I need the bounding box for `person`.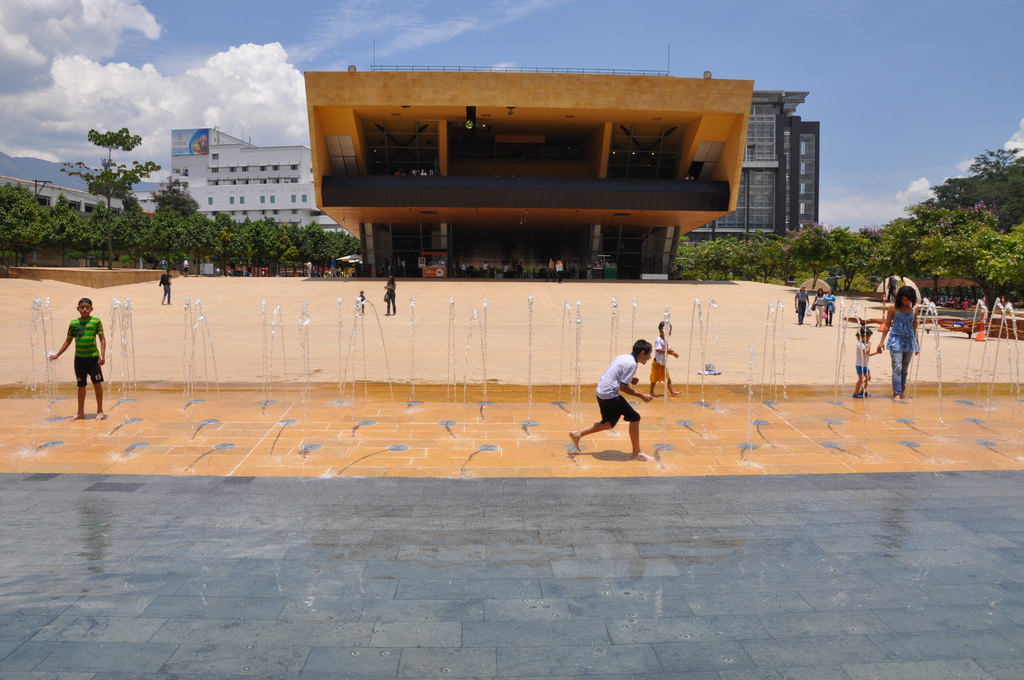
Here it is: x1=877, y1=286, x2=920, y2=401.
